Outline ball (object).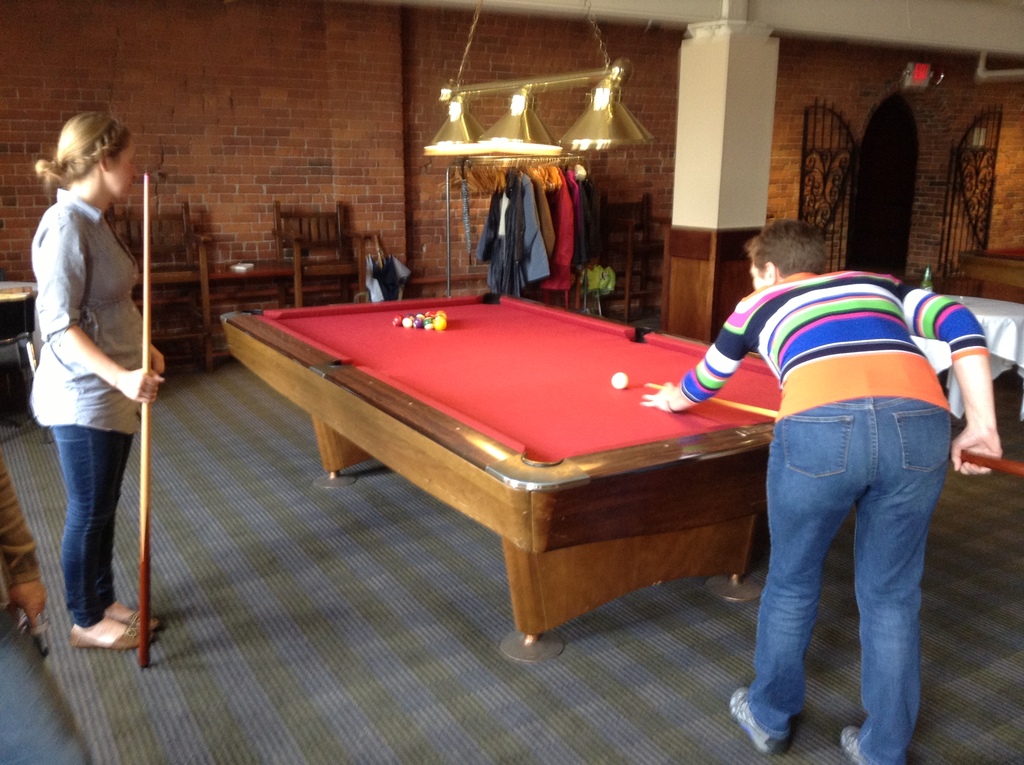
Outline: [left=611, top=371, right=630, bottom=392].
